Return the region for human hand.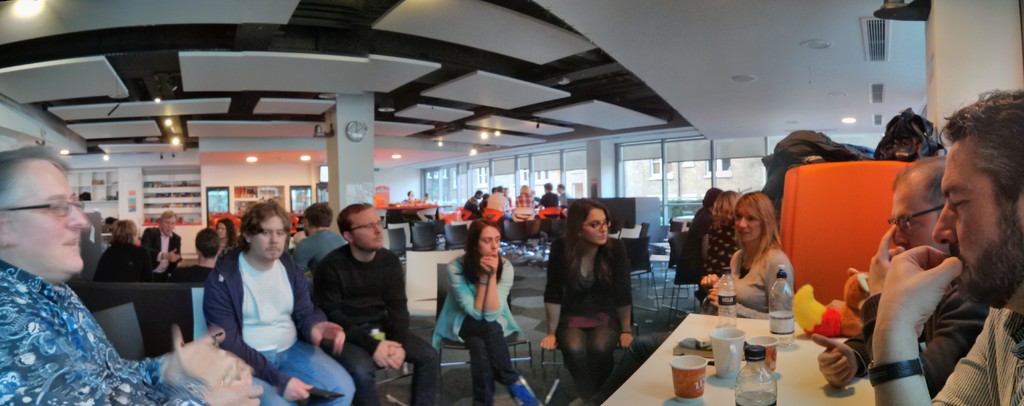
bbox=(870, 226, 906, 292).
